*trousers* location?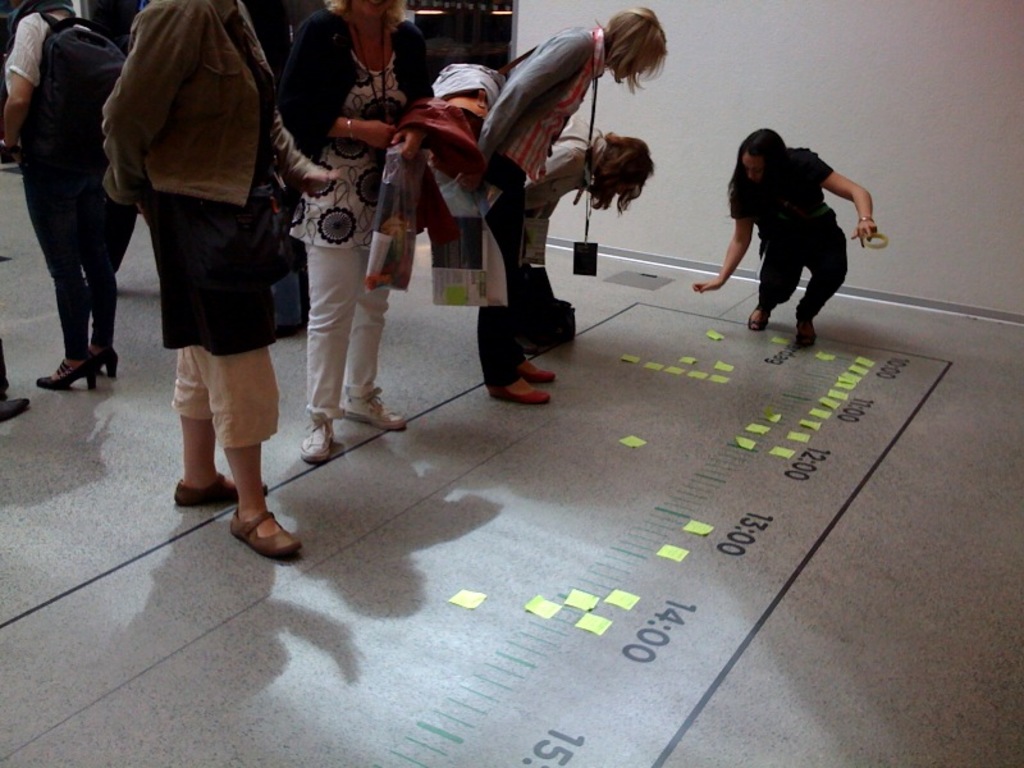
<bbox>484, 164, 529, 390</bbox>
